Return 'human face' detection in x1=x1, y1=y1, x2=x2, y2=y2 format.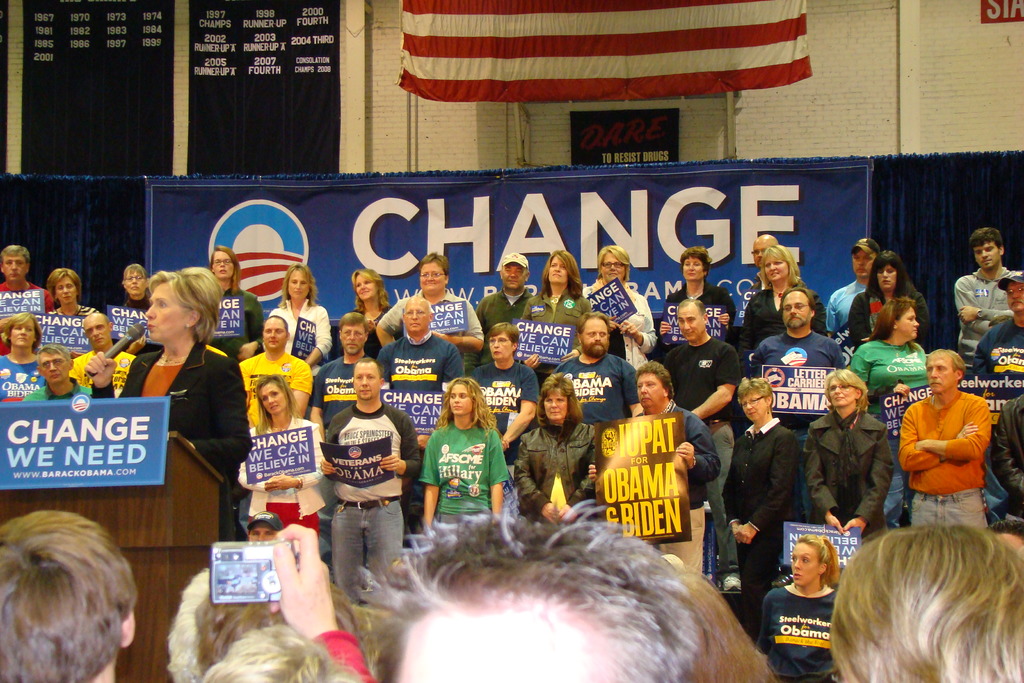
x1=355, y1=274, x2=376, y2=300.
